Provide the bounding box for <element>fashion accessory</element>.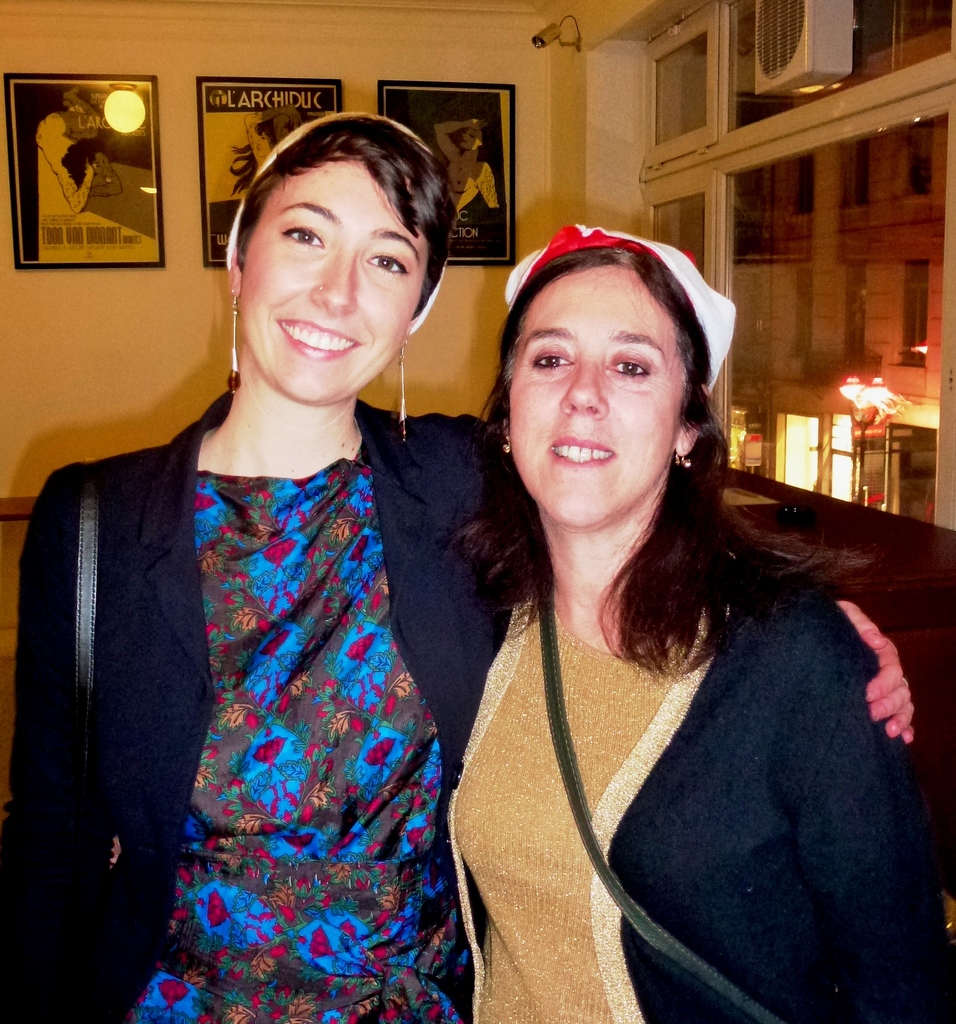
select_region(501, 220, 743, 395).
